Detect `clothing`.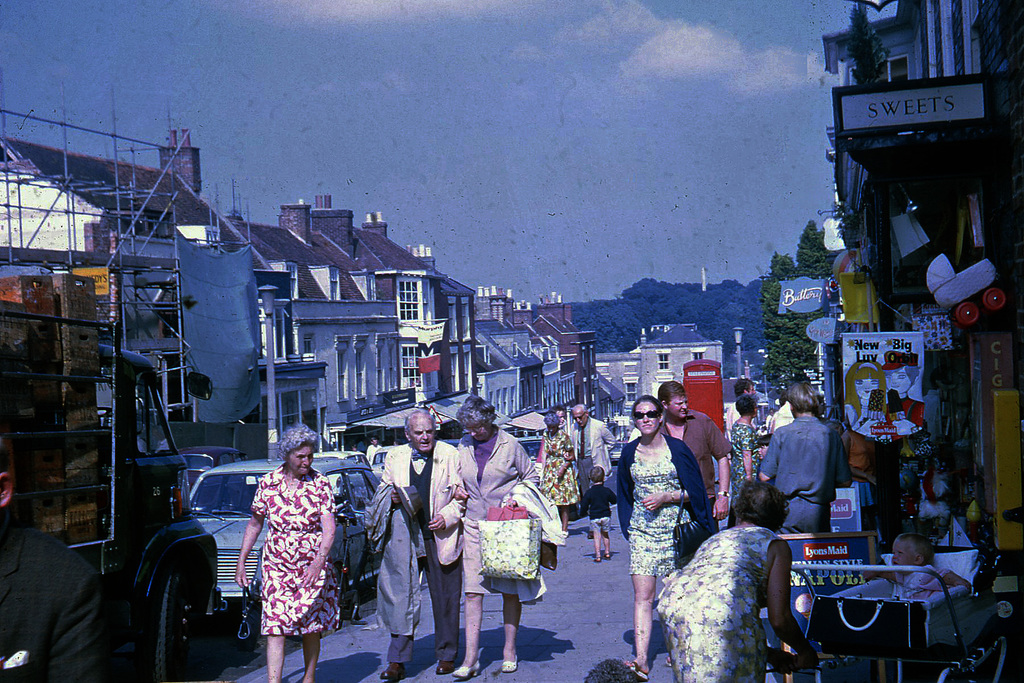
Detected at (left=654, top=525, right=784, bottom=682).
